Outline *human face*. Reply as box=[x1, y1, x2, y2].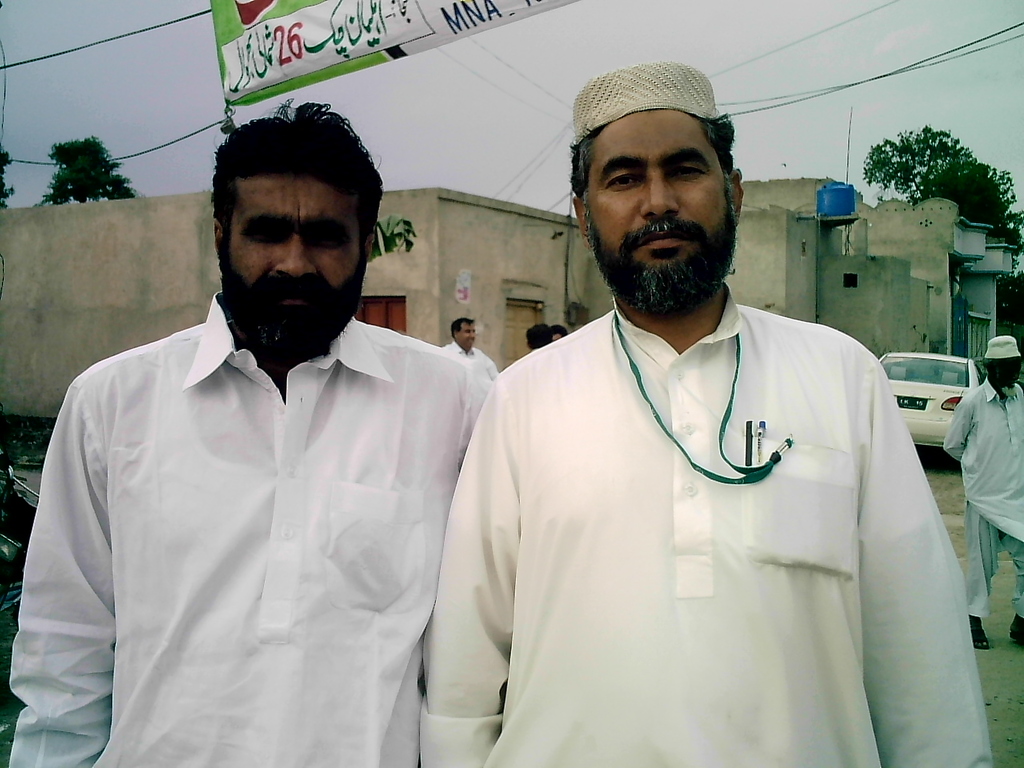
box=[585, 107, 737, 299].
